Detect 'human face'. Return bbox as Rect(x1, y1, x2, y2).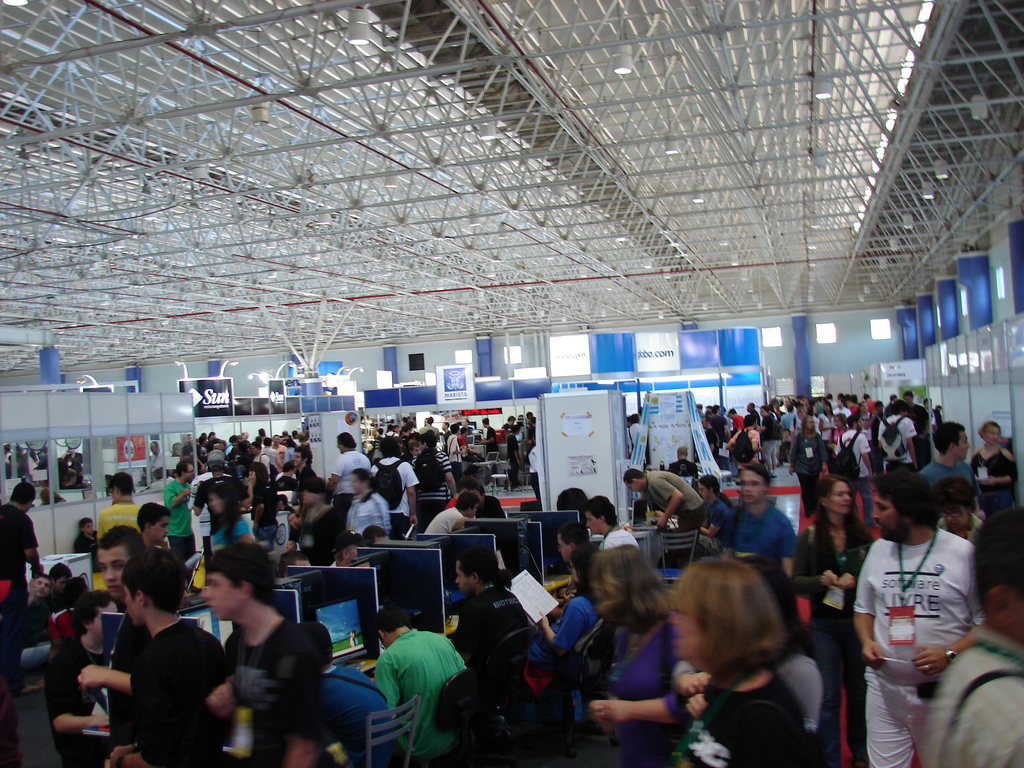
Rect(454, 557, 473, 597).
